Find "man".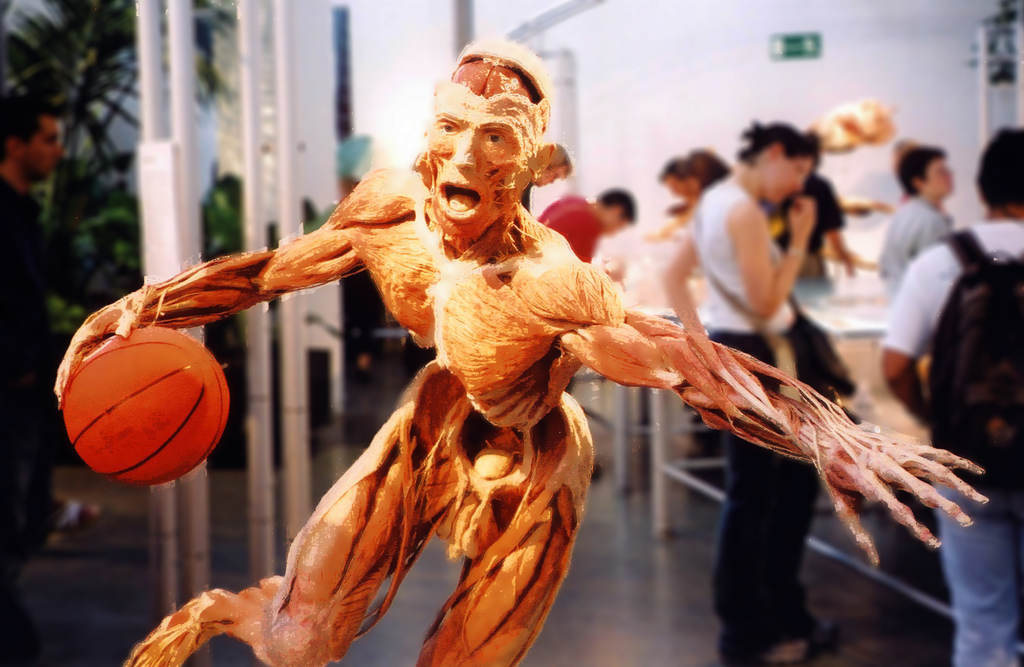
[left=780, top=118, right=869, bottom=281].
